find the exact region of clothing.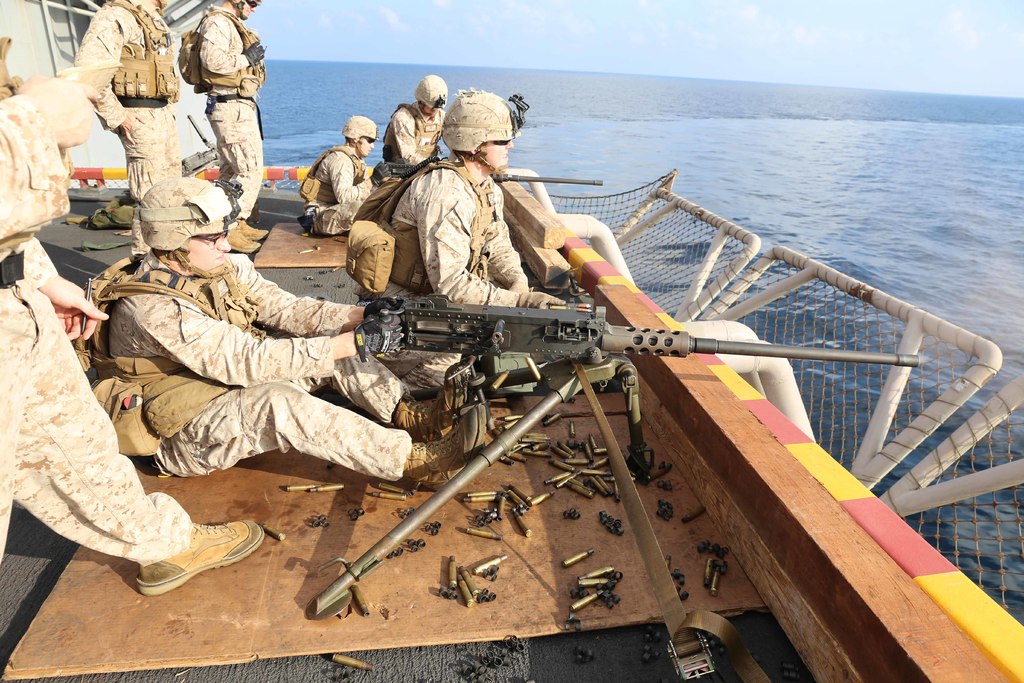
Exact region: bbox=(378, 99, 447, 177).
